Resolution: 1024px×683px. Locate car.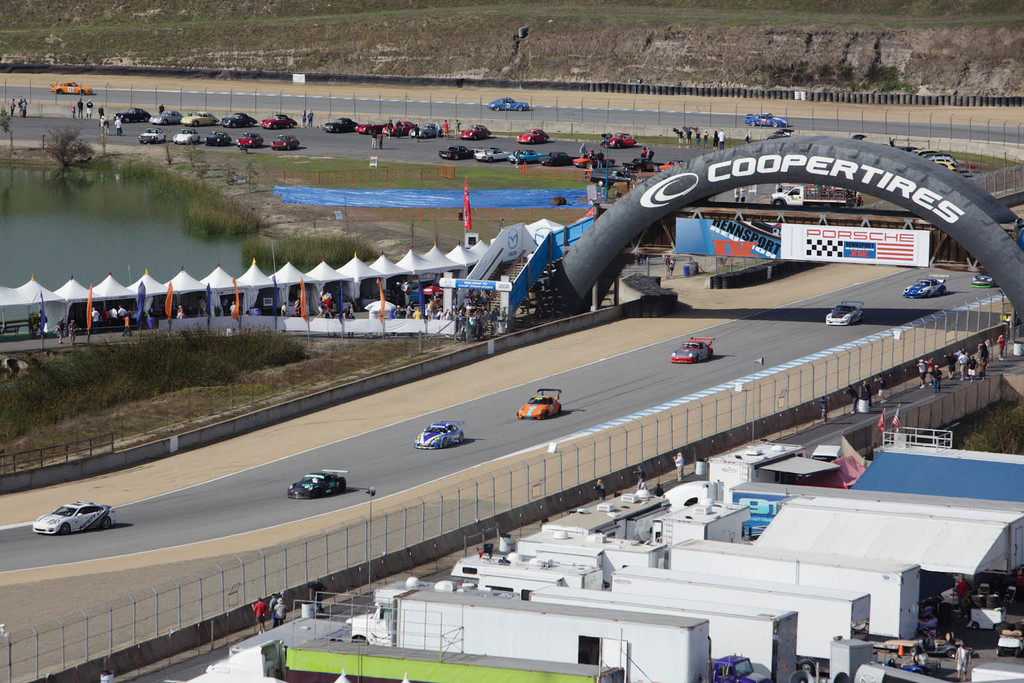
111 106 148 120.
